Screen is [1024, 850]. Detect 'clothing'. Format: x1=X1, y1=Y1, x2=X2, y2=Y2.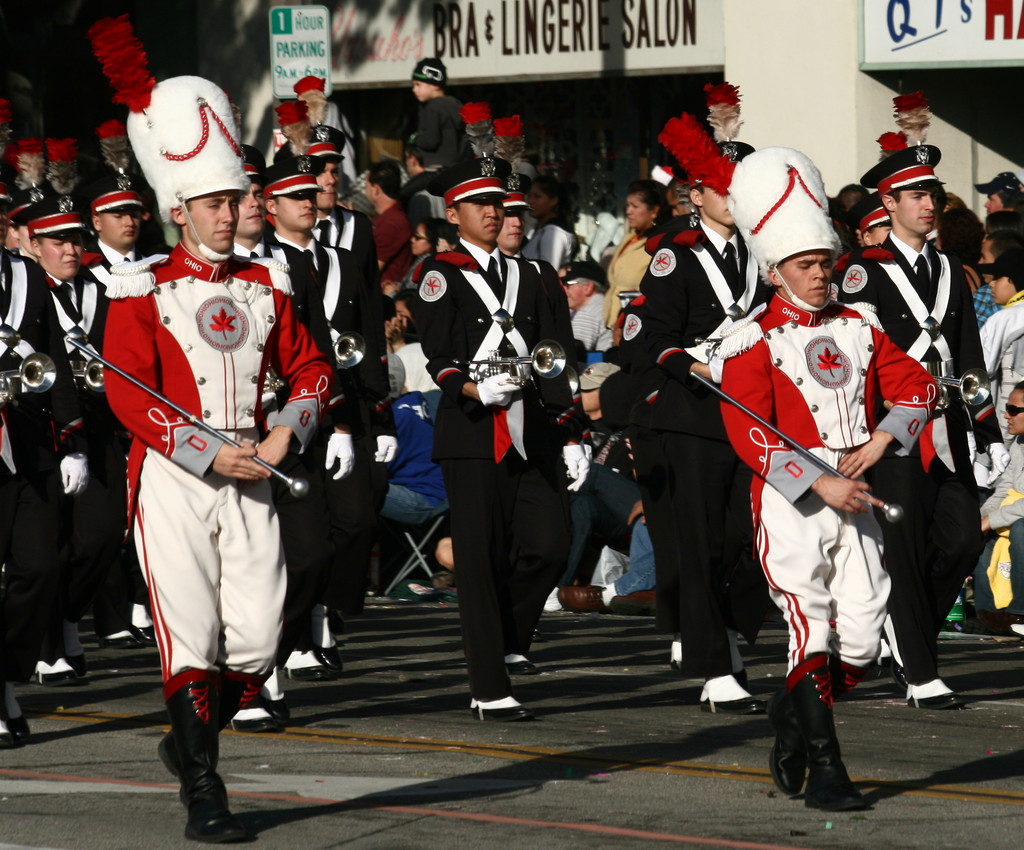
x1=614, y1=221, x2=760, y2=656.
